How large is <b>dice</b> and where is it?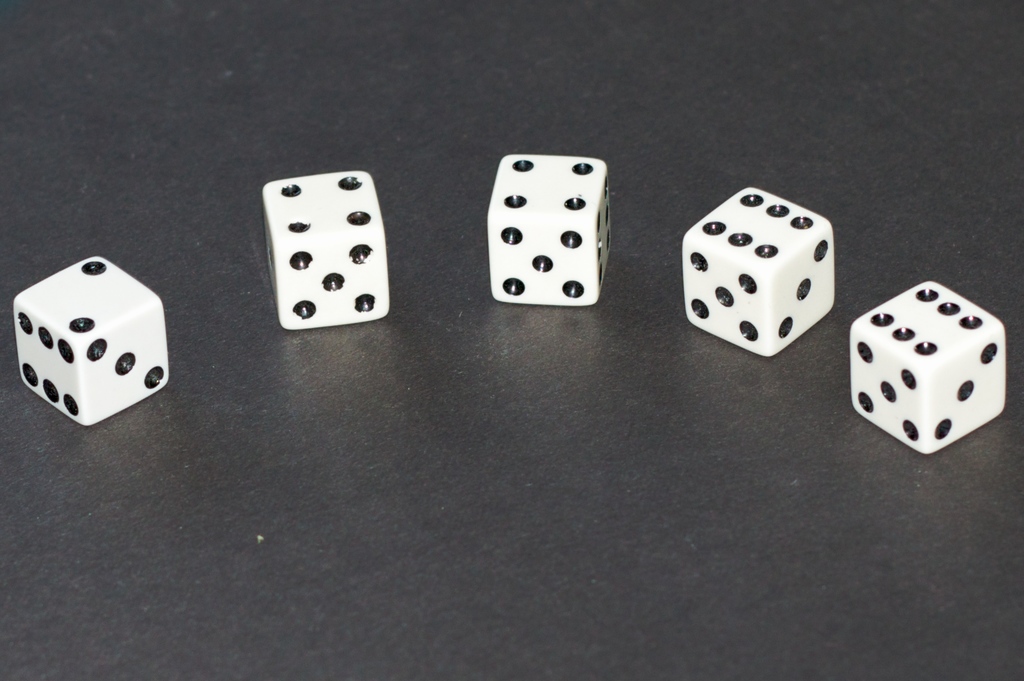
Bounding box: (484, 152, 612, 312).
